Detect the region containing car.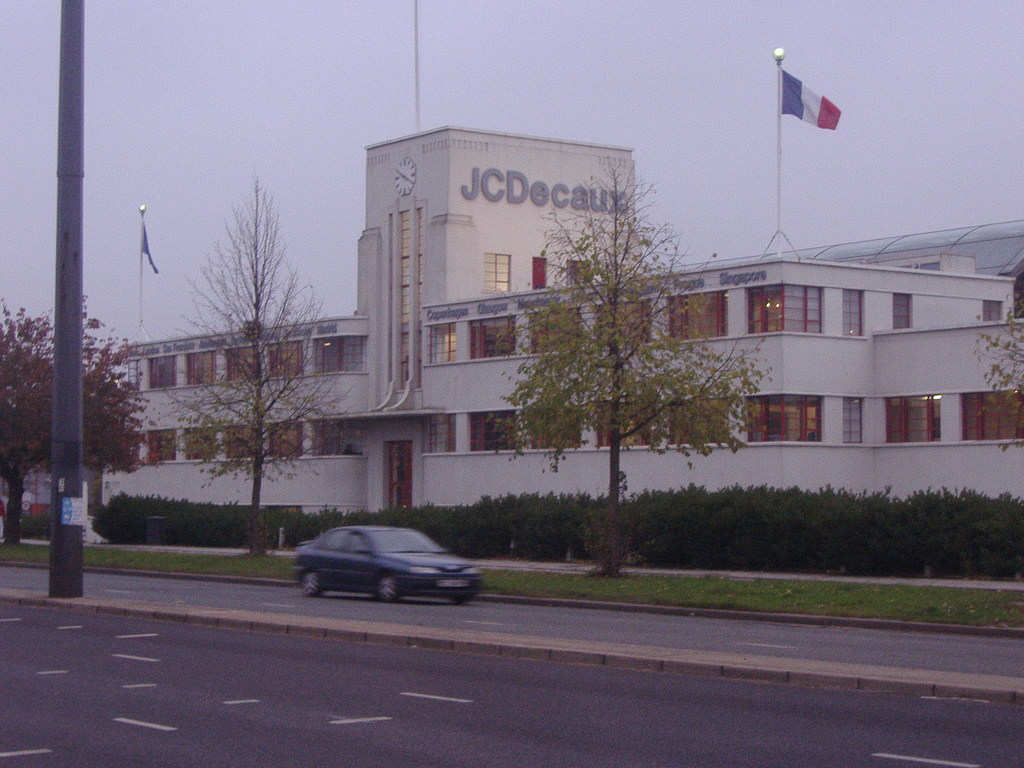
locate(278, 514, 479, 605).
